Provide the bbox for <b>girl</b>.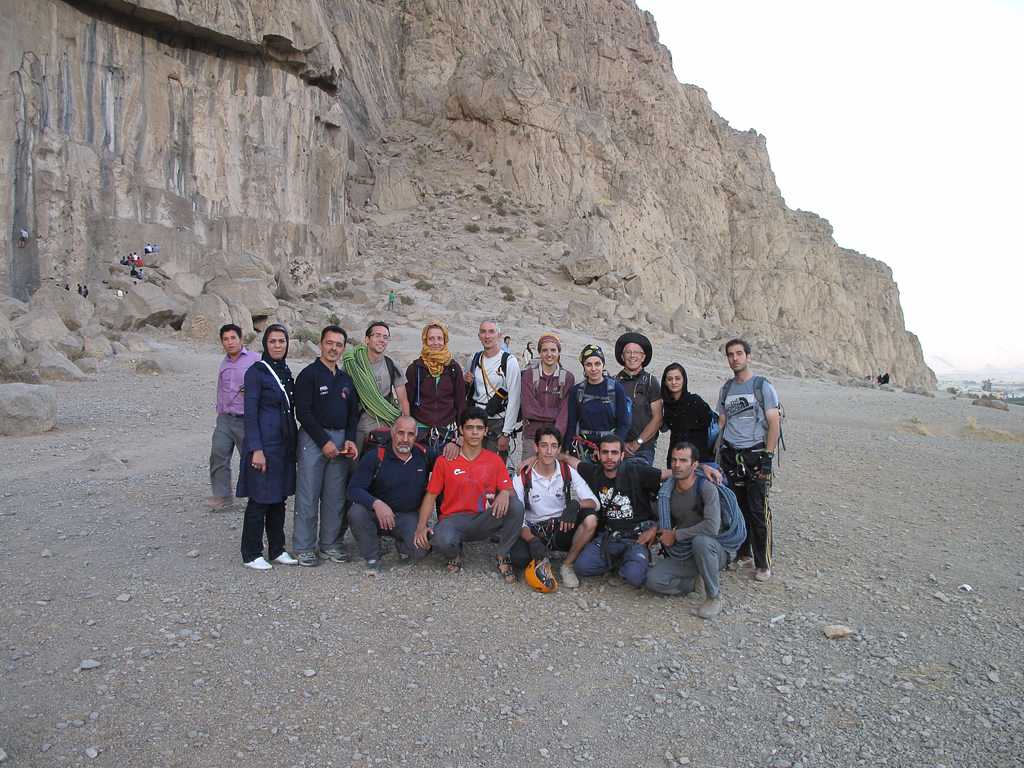
box(404, 321, 467, 447).
